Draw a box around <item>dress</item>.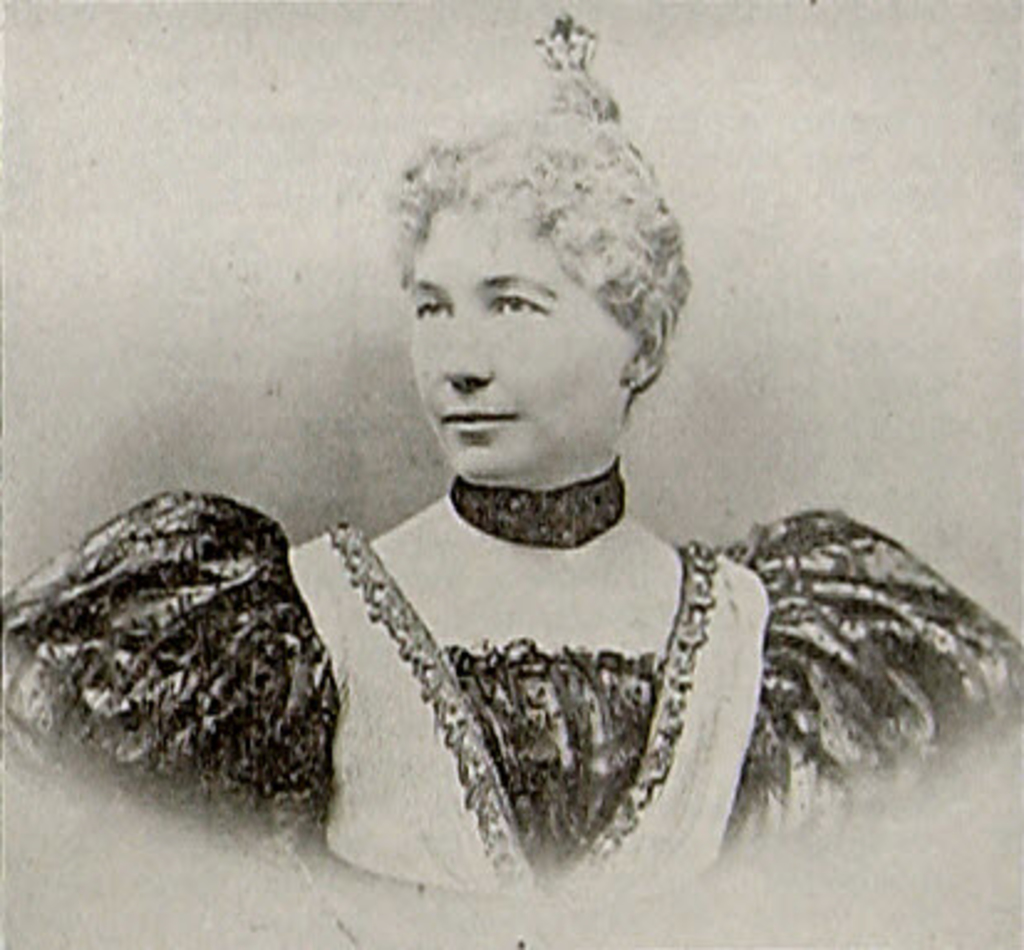
0:486:1022:903.
